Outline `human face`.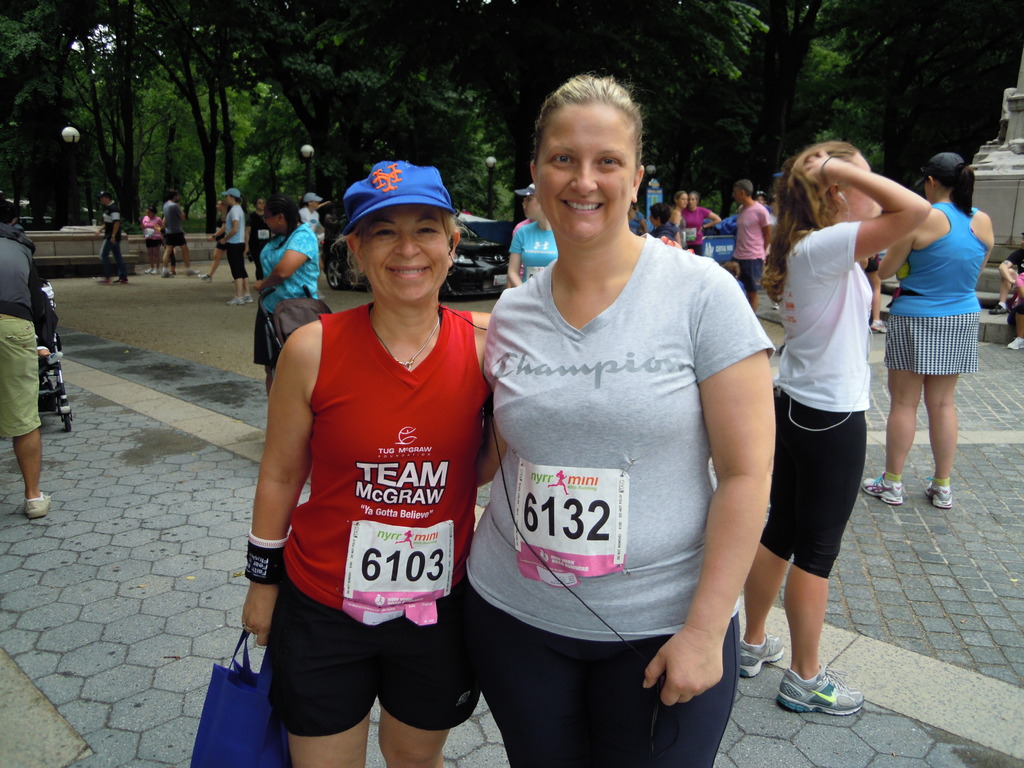
Outline: {"left": 357, "top": 204, "right": 456, "bottom": 303}.
